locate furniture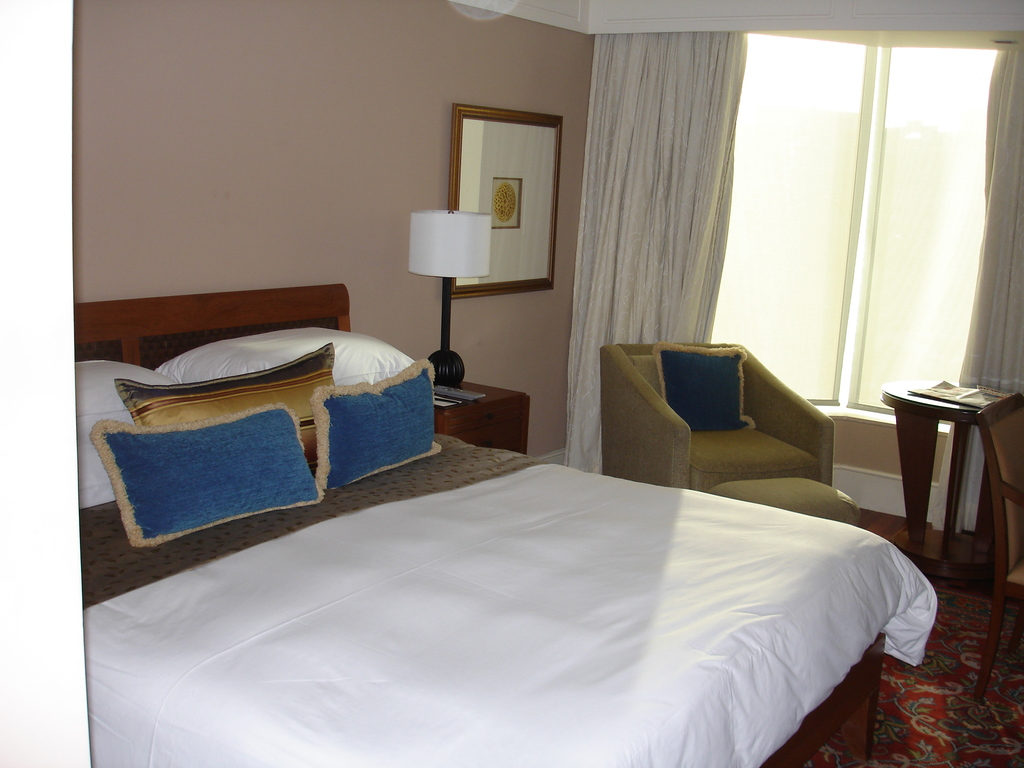
(881,379,1016,589)
